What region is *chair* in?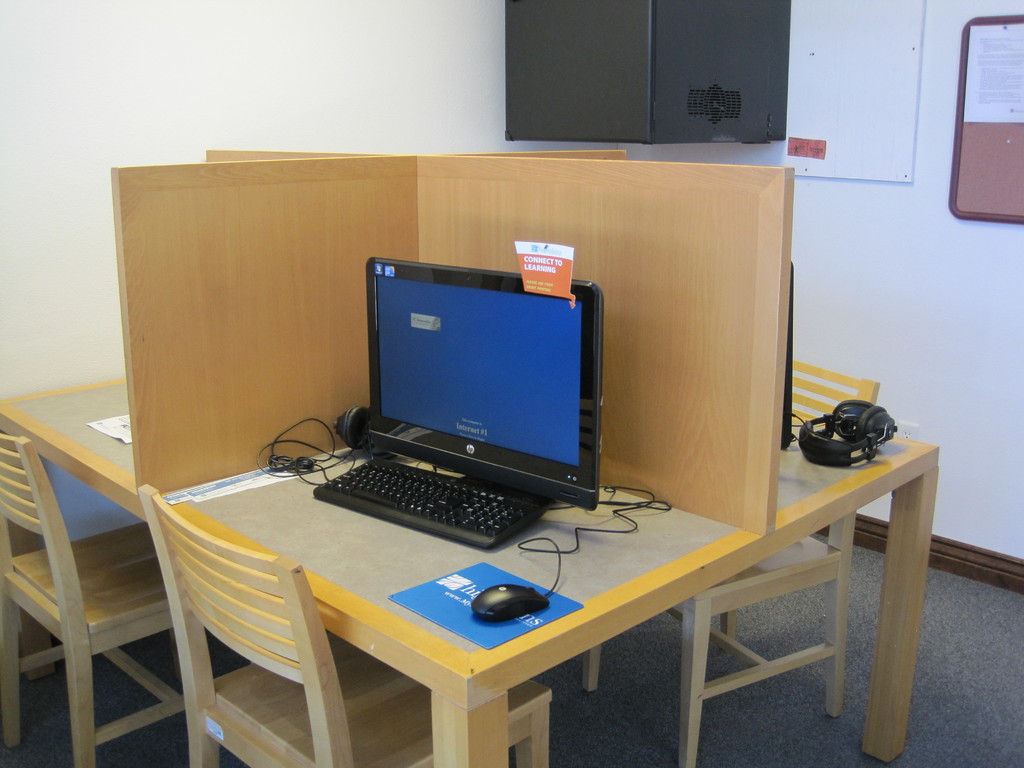
detection(0, 429, 208, 767).
